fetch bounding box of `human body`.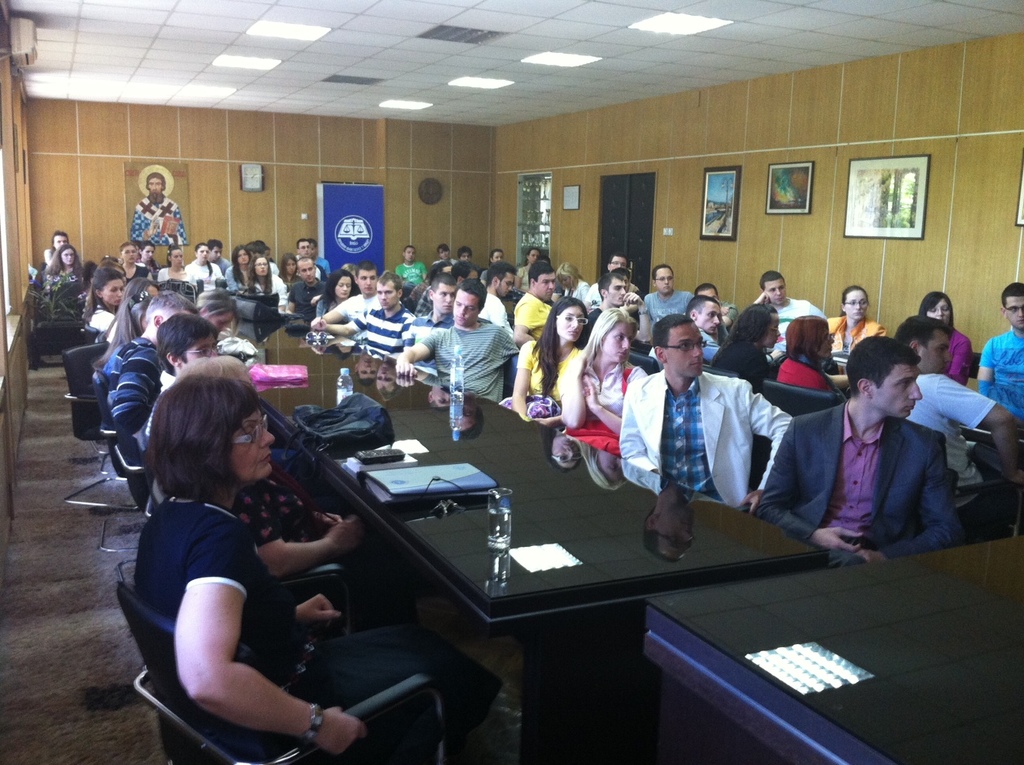
Bbox: 399, 273, 503, 413.
